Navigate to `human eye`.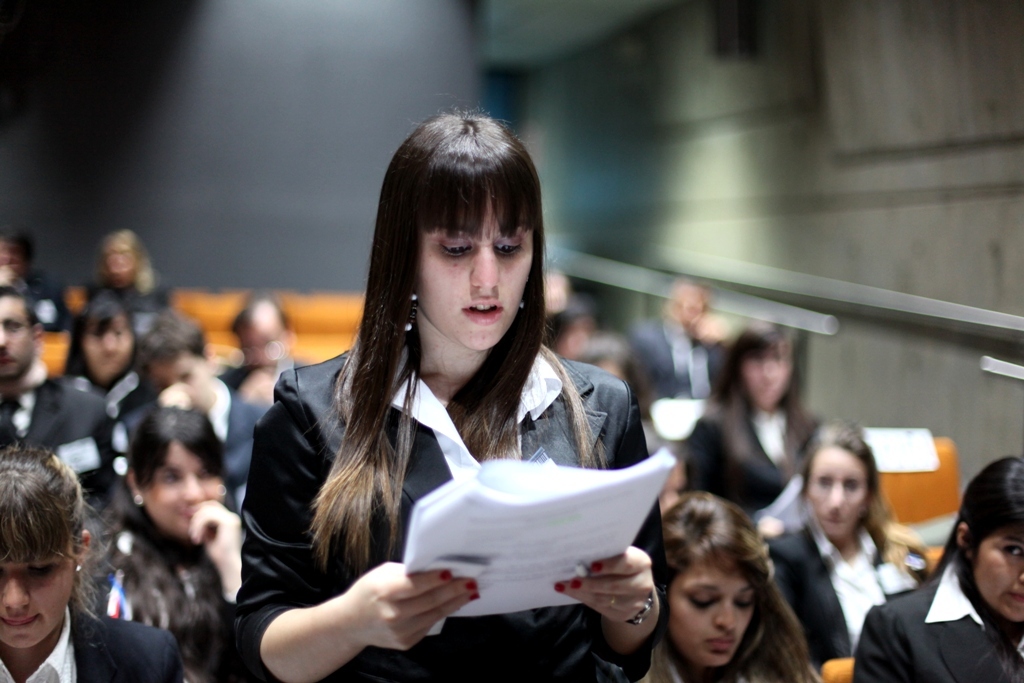
Navigation target: 493/235/525/262.
